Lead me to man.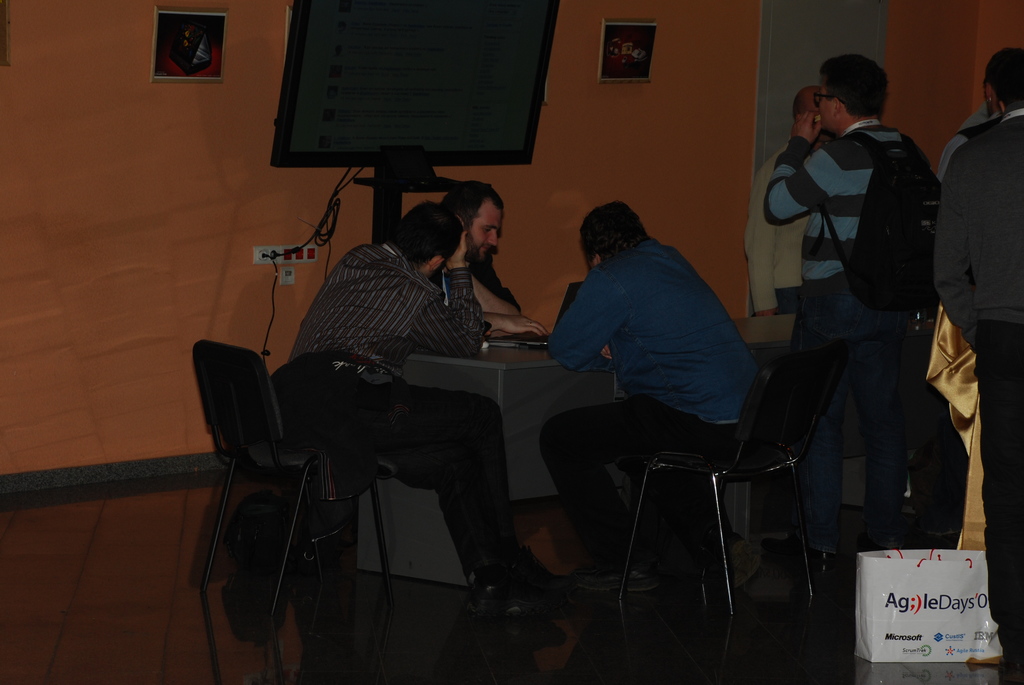
Lead to <region>753, 57, 972, 590</region>.
